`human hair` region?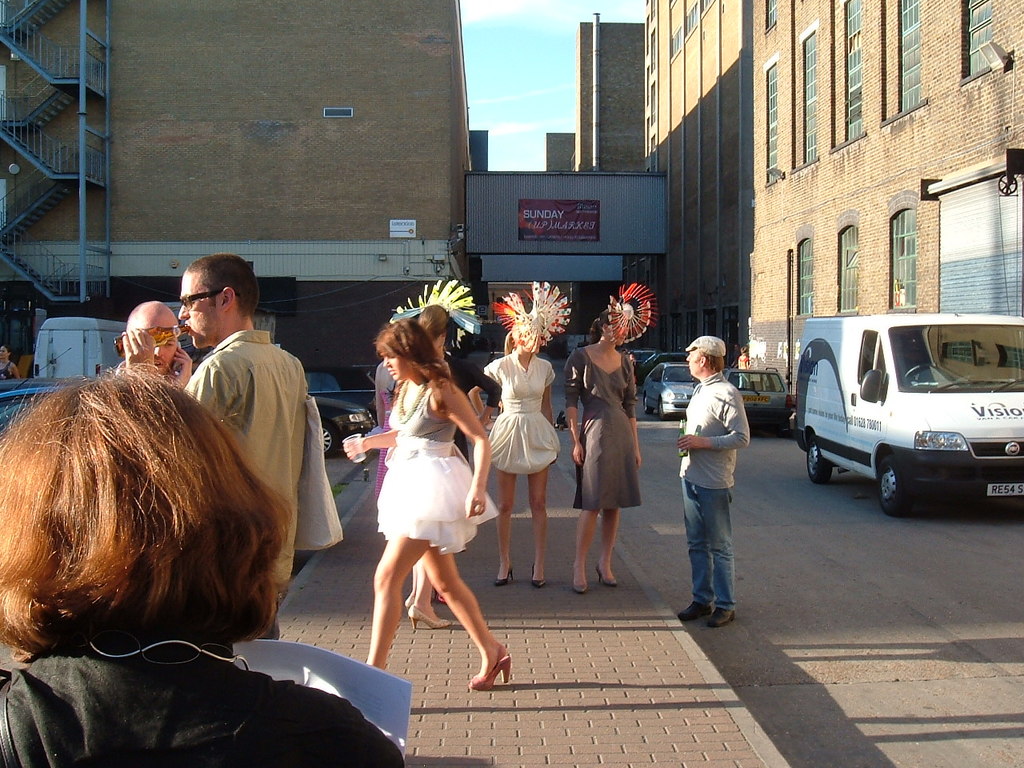
rect(416, 302, 450, 343)
